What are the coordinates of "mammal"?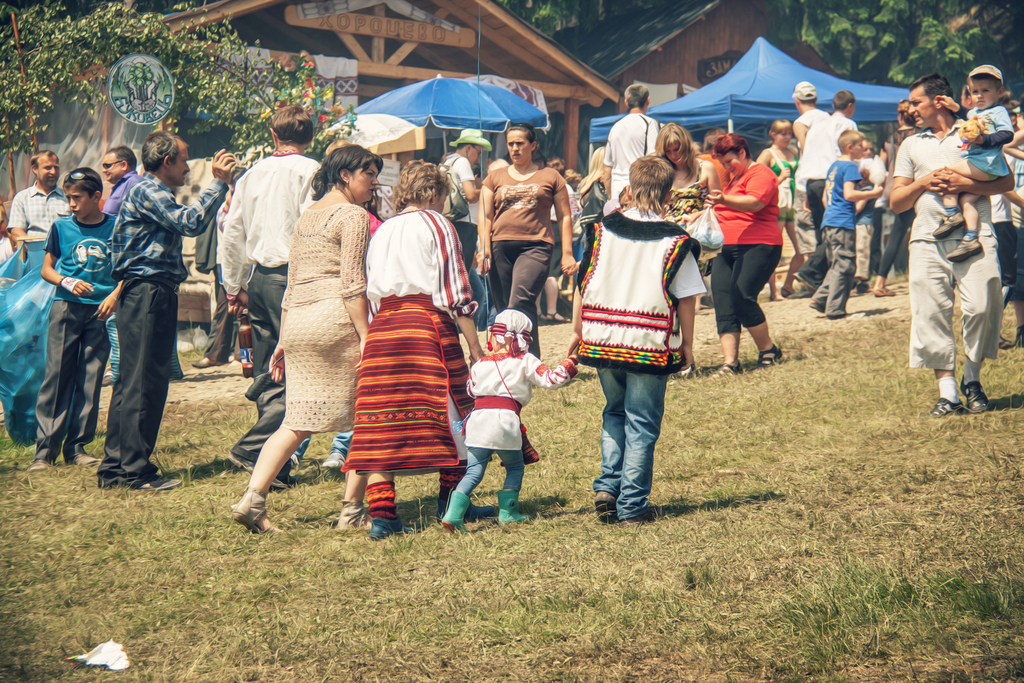
{"left": 228, "top": 106, "right": 318, "bottom": 494}.
